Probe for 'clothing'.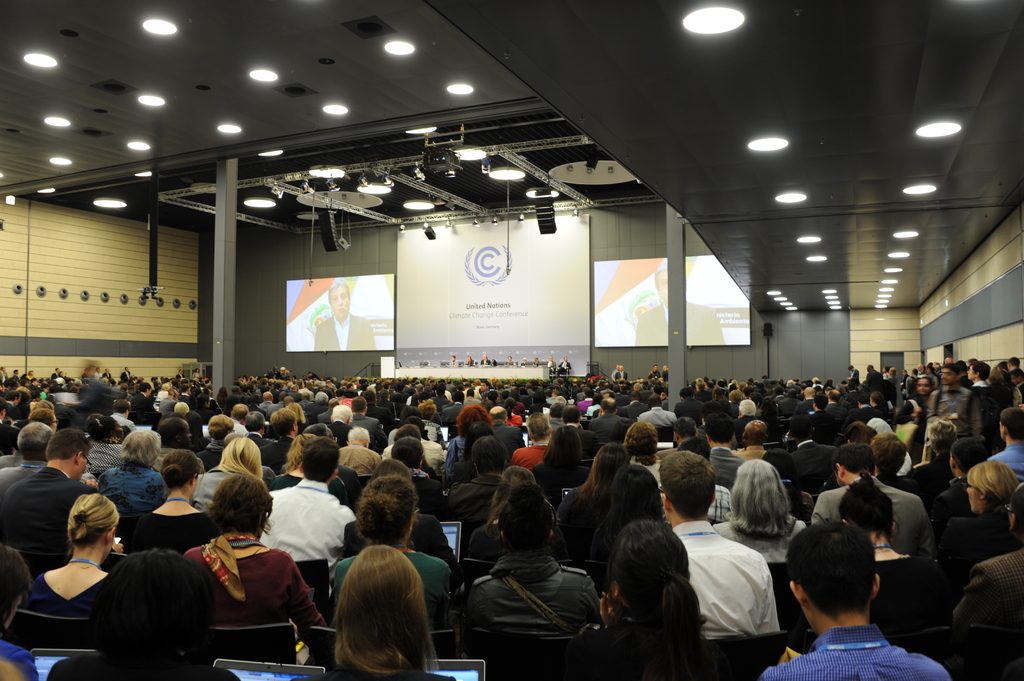
Probe result: BBox(306, 308, 374, 351).
